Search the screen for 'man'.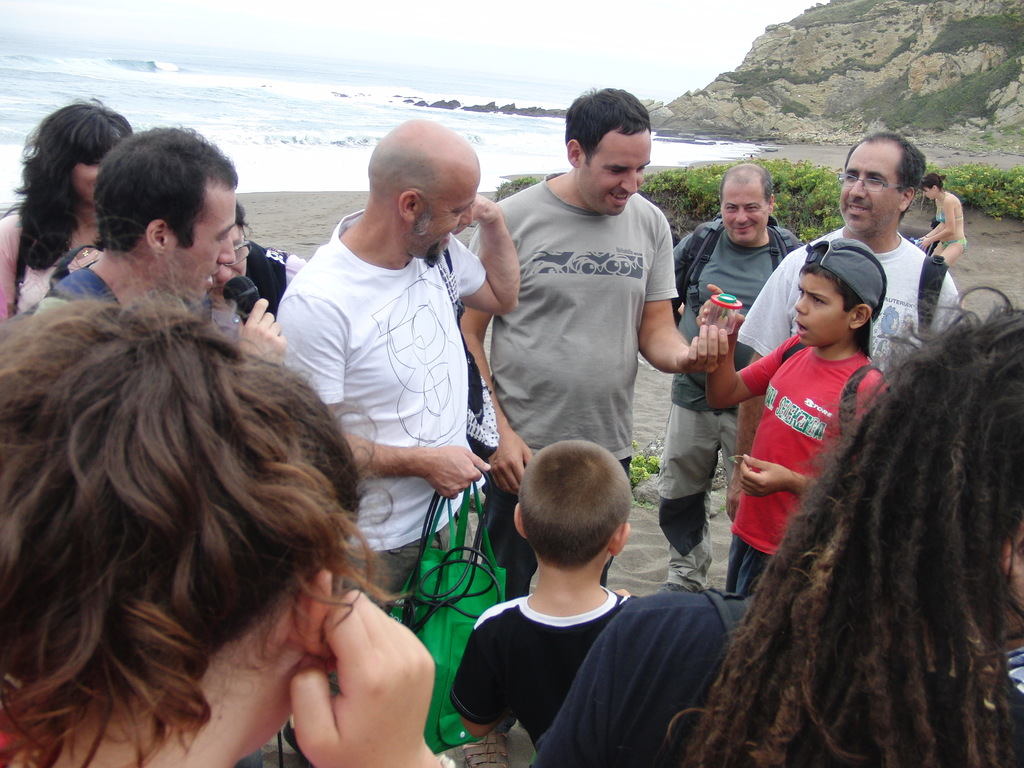
Found at bbox=(668, 161, 801, 599).
